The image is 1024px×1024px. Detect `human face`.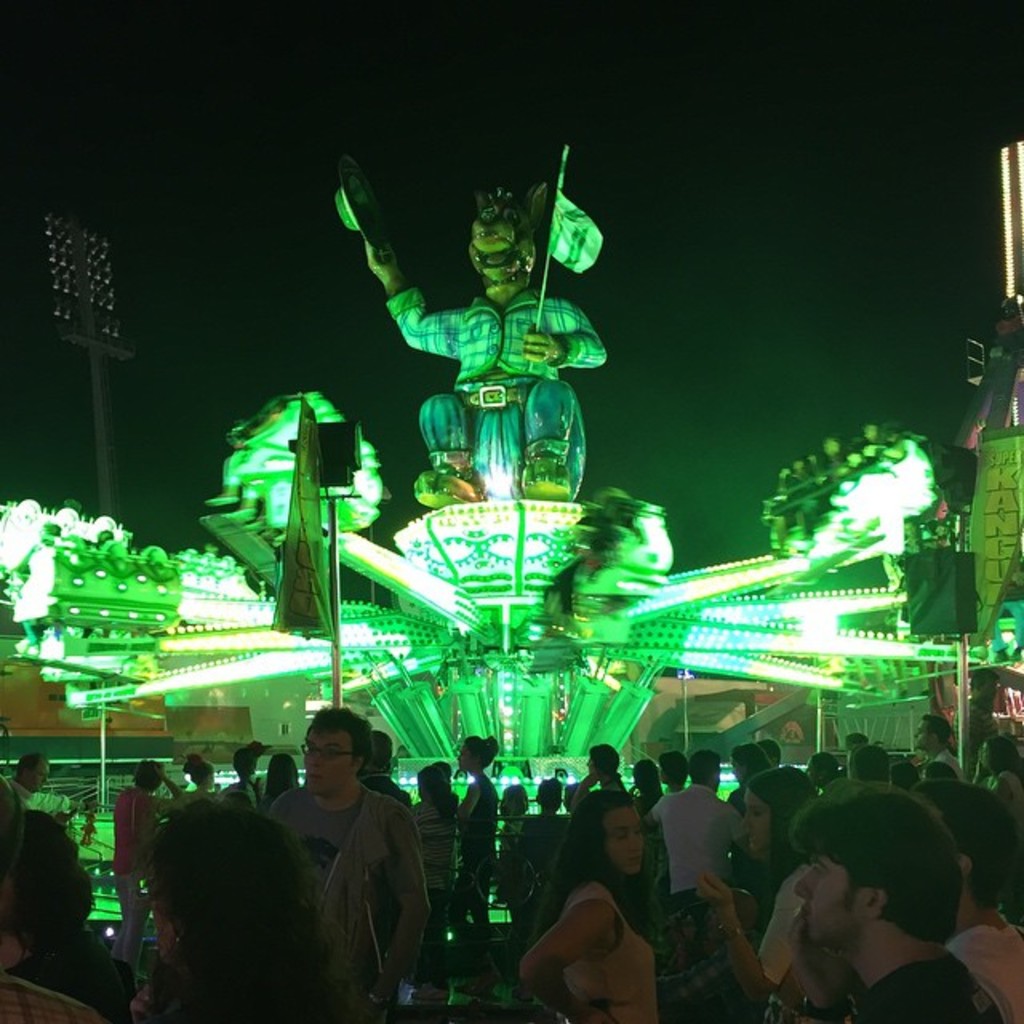
Detection: <box>741,790,768,859</box>.
